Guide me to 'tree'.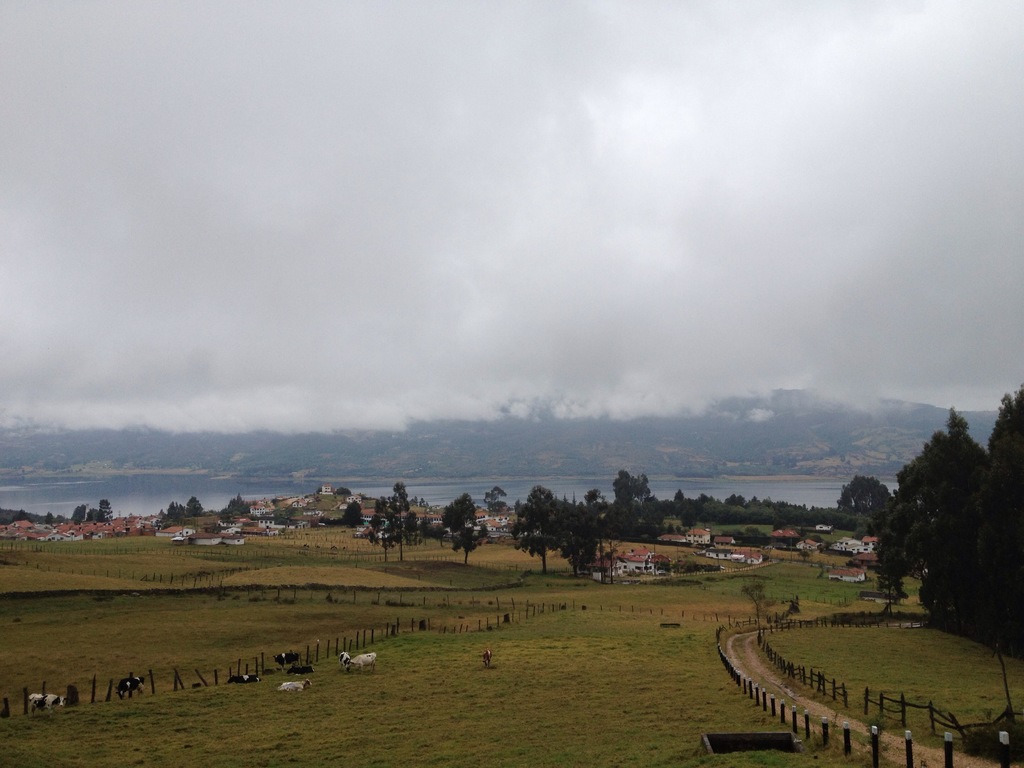
Guidance: rect(677, 509, 700, 531).
